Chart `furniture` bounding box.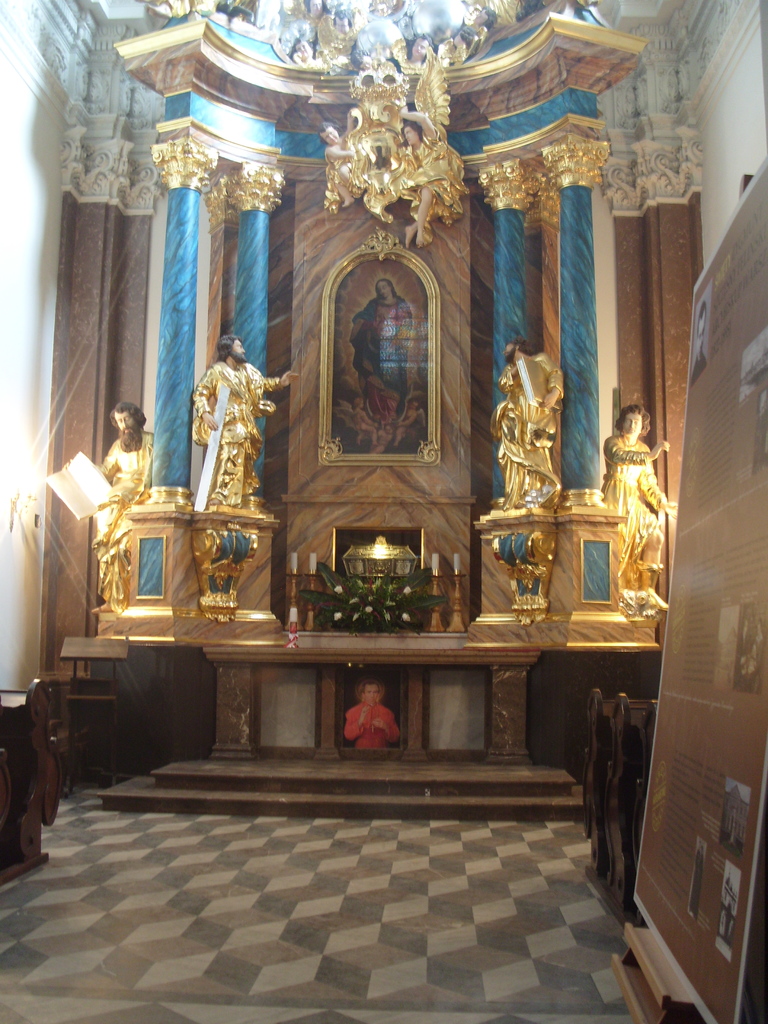
Charted: [579,684,654,916].
